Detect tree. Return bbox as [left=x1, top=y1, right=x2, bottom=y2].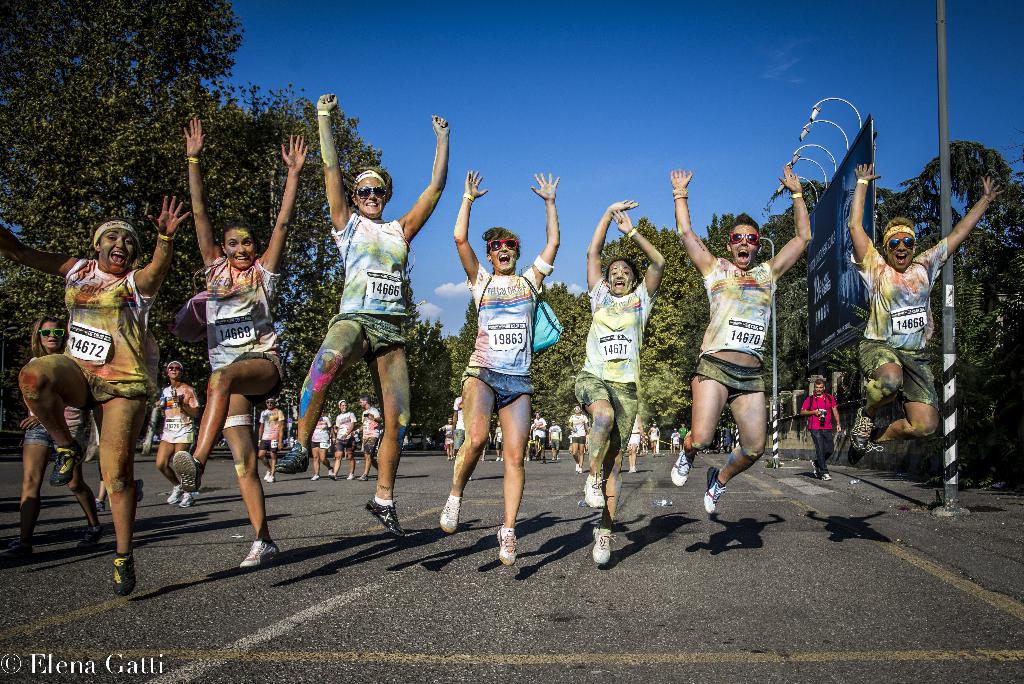
[left=0, top=0, right=438, bottom=439].
